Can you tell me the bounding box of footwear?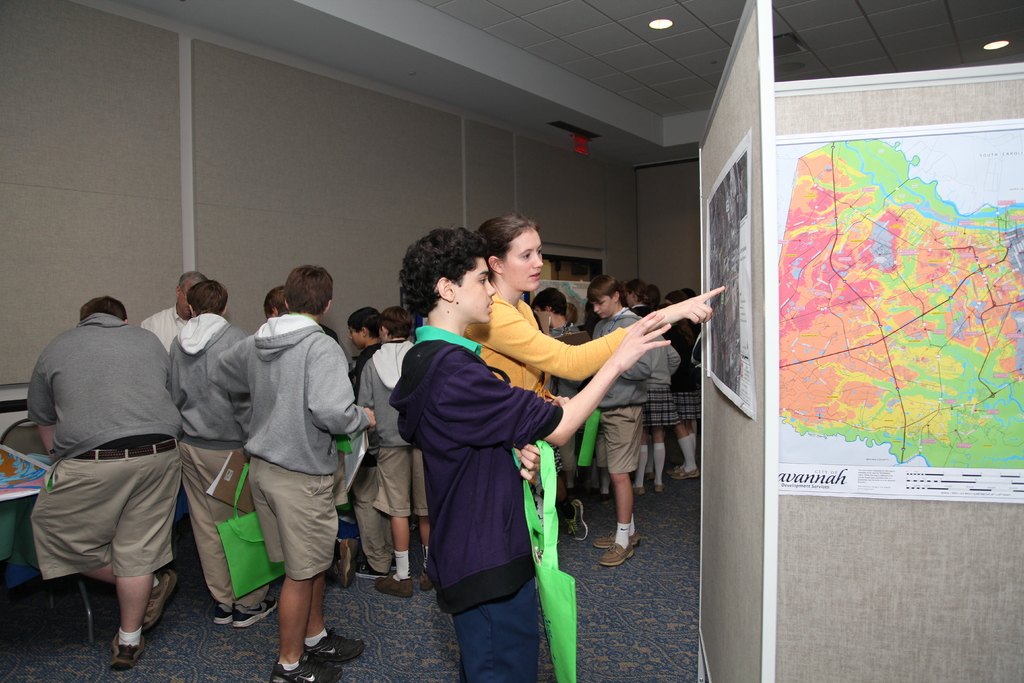
Rect(145, 572, 176, 630).
